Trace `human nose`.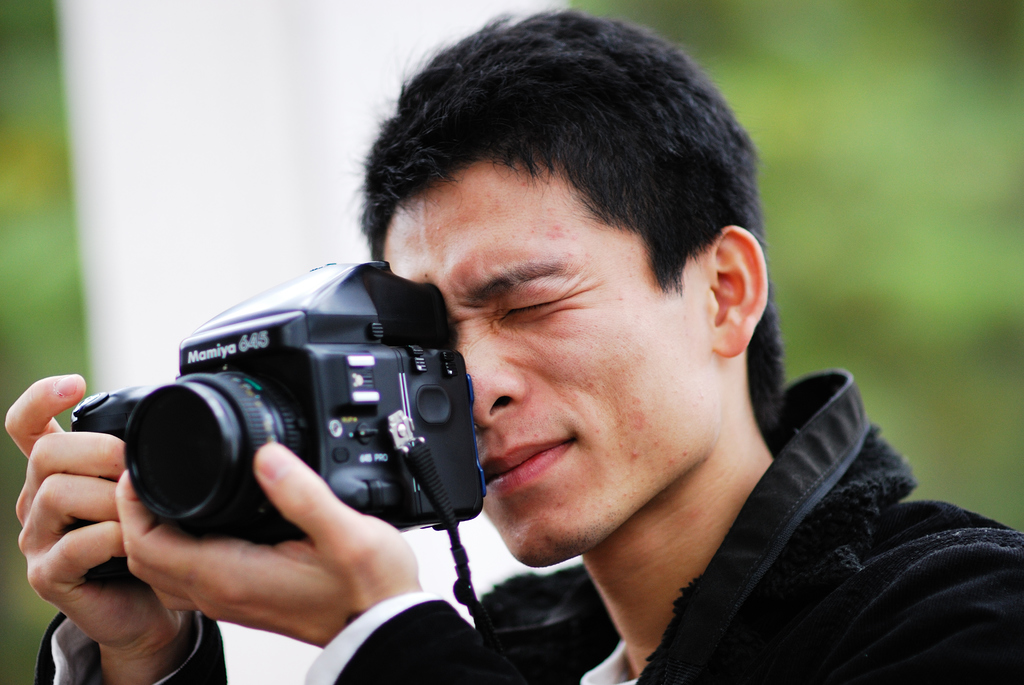
Traced to region(460, 324, 529, 432).
